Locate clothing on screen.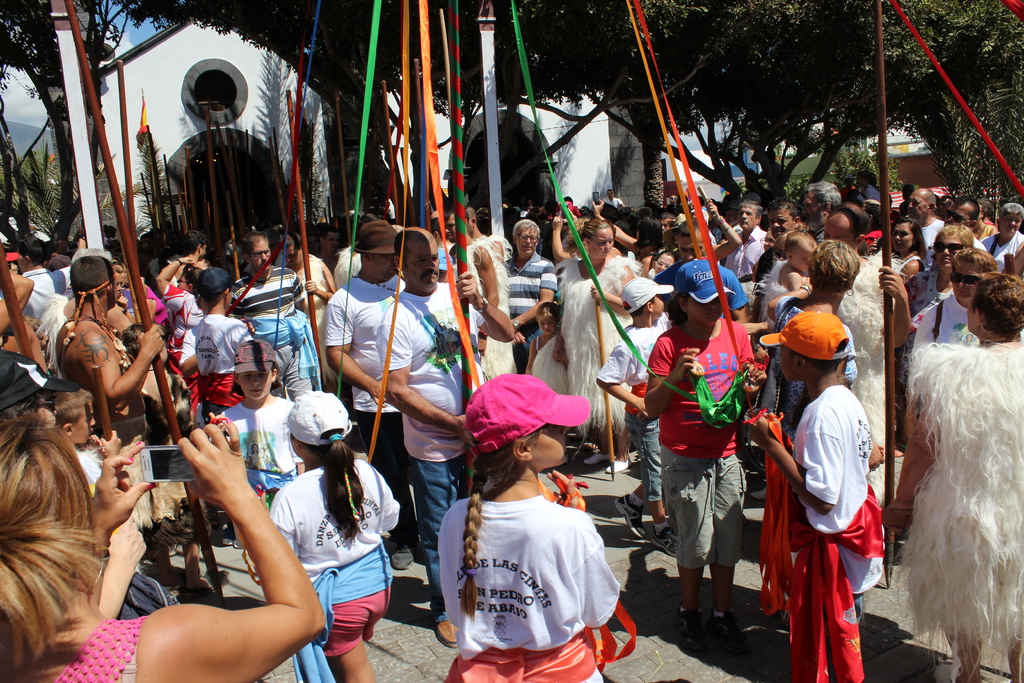
On screen at 374/288/486/623.
